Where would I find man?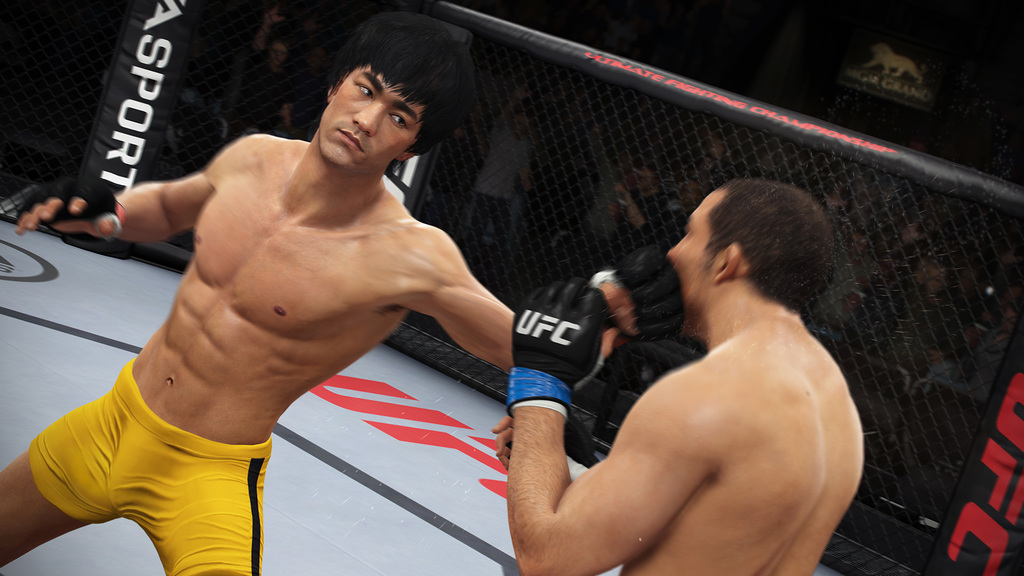
At bbox(22, 24, 588, 570).
